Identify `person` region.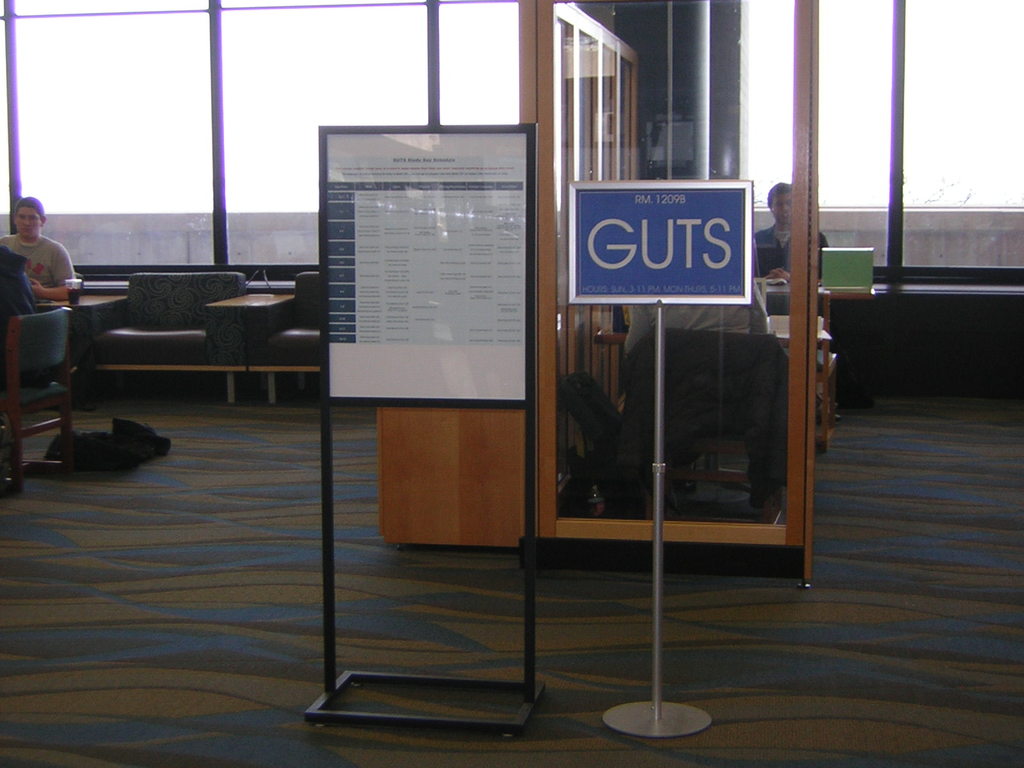
Region: 623:281:771:512.
